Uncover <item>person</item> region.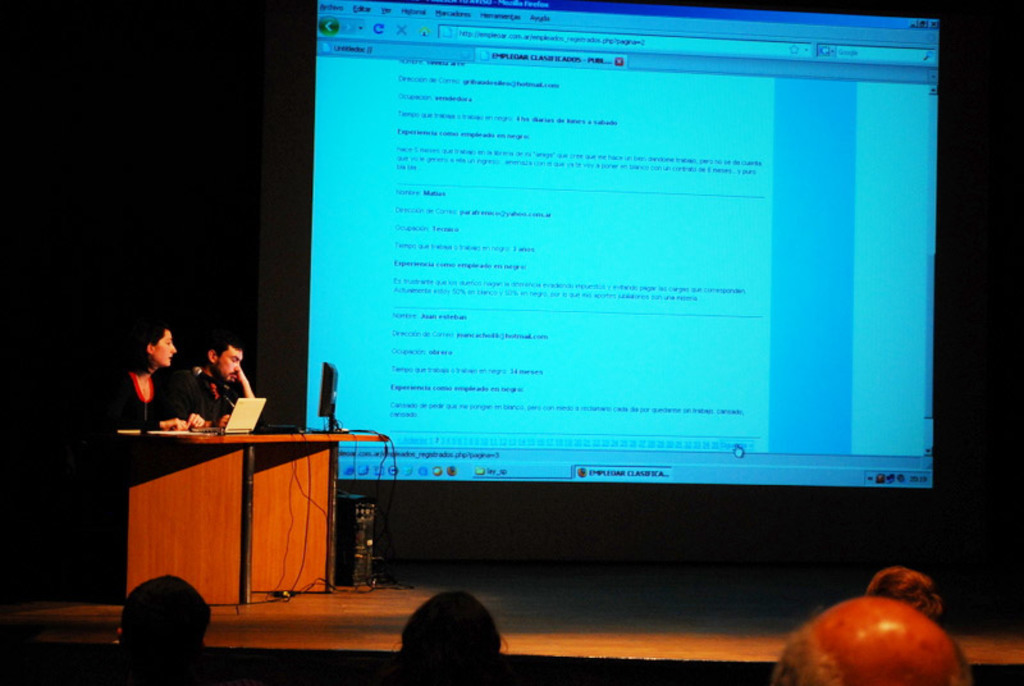
Uncovered: BBox(97, 572, 219, 685).
